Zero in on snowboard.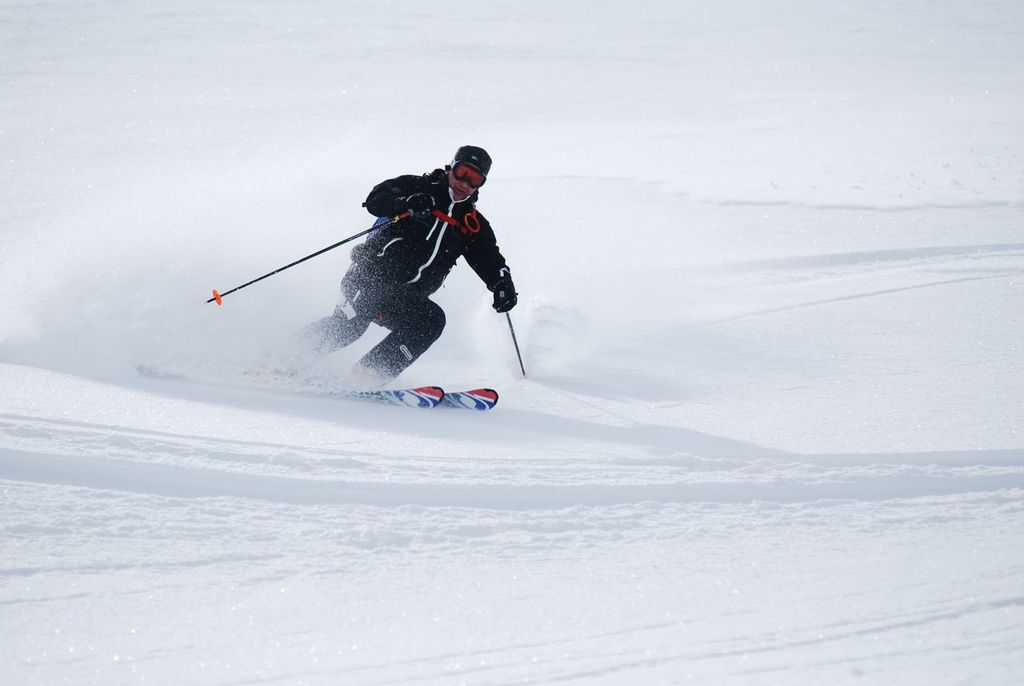
Zeroed in: [x1=133, y1=371, x2=505, y2=418].
